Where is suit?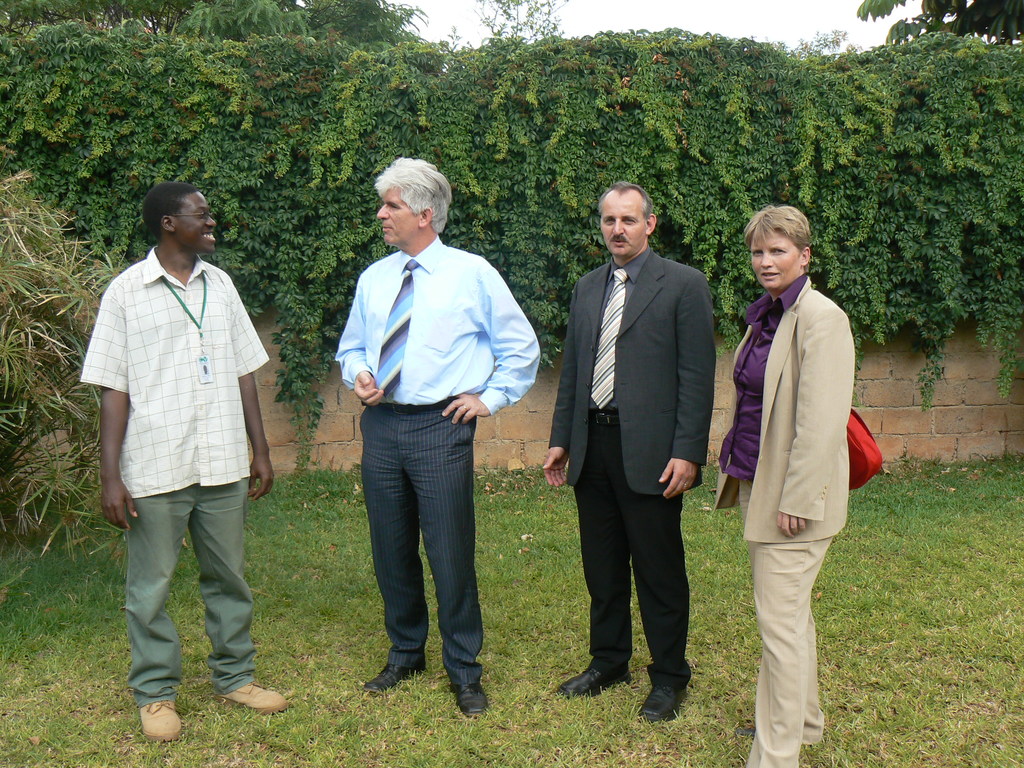
(561, 172, 713, 725).
